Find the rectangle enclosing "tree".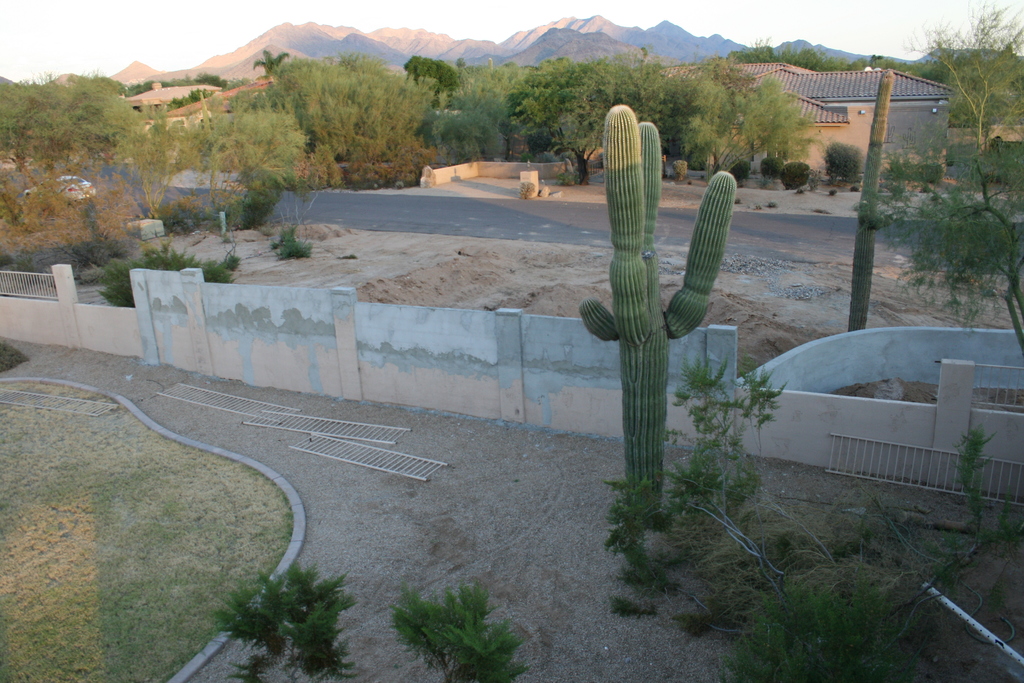
[left=405, top=49, right=468, bottom=126].
